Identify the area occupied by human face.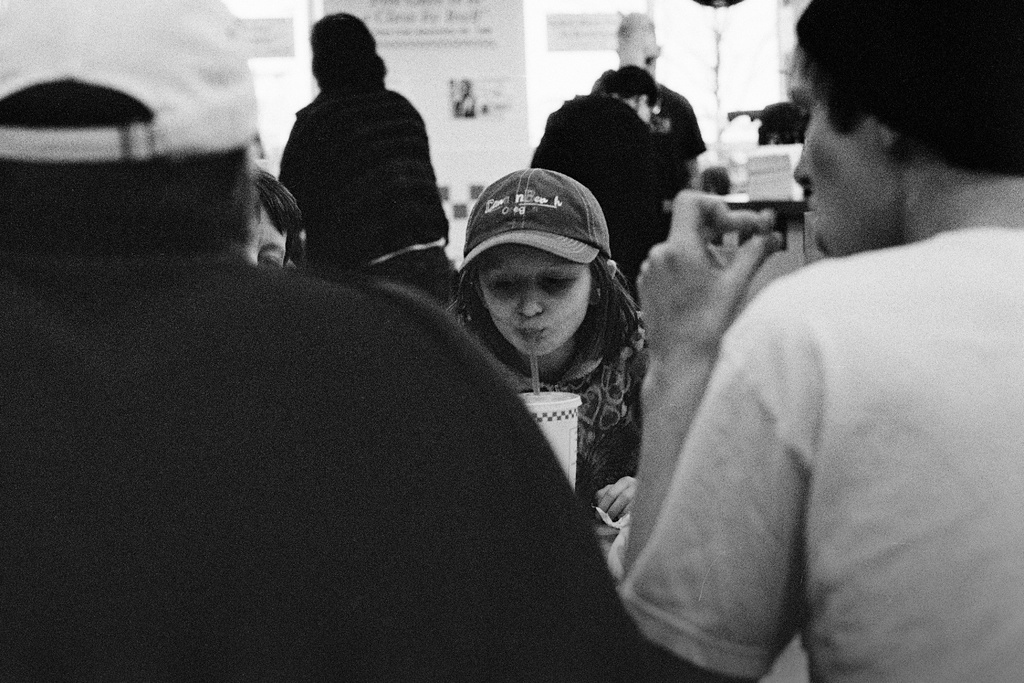
Area: select_region(791, 47, 888, 252).
